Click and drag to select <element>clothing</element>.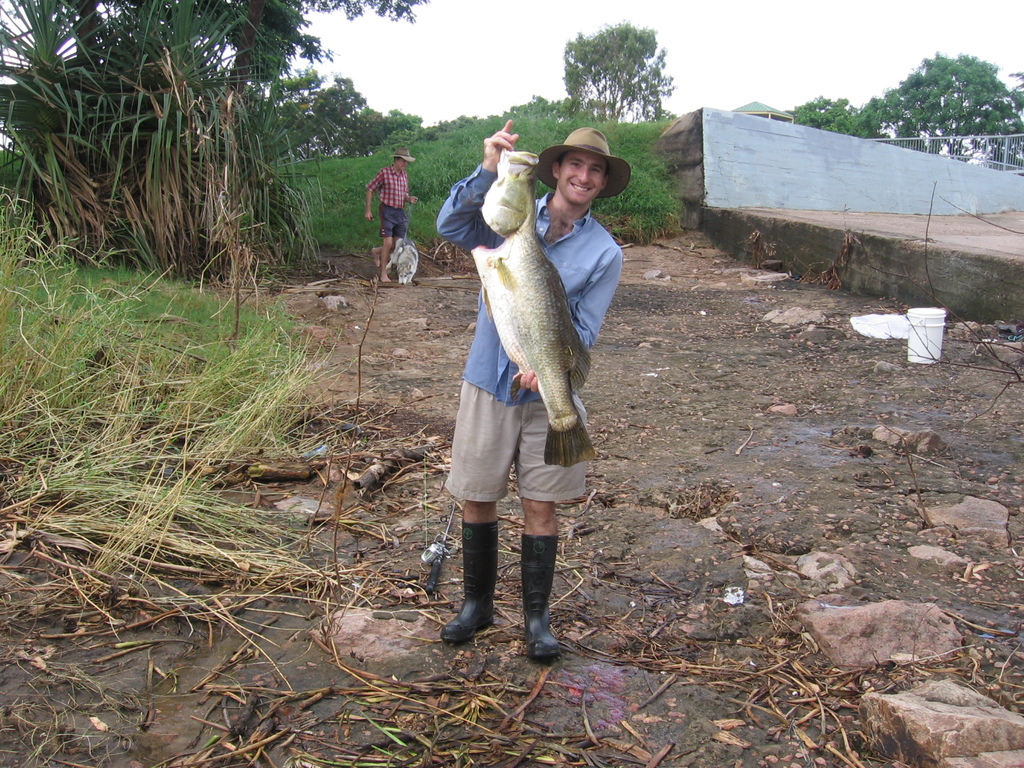
Selection: {"left": 442, "top": 191, "right": 595, "bottom": 515}.
